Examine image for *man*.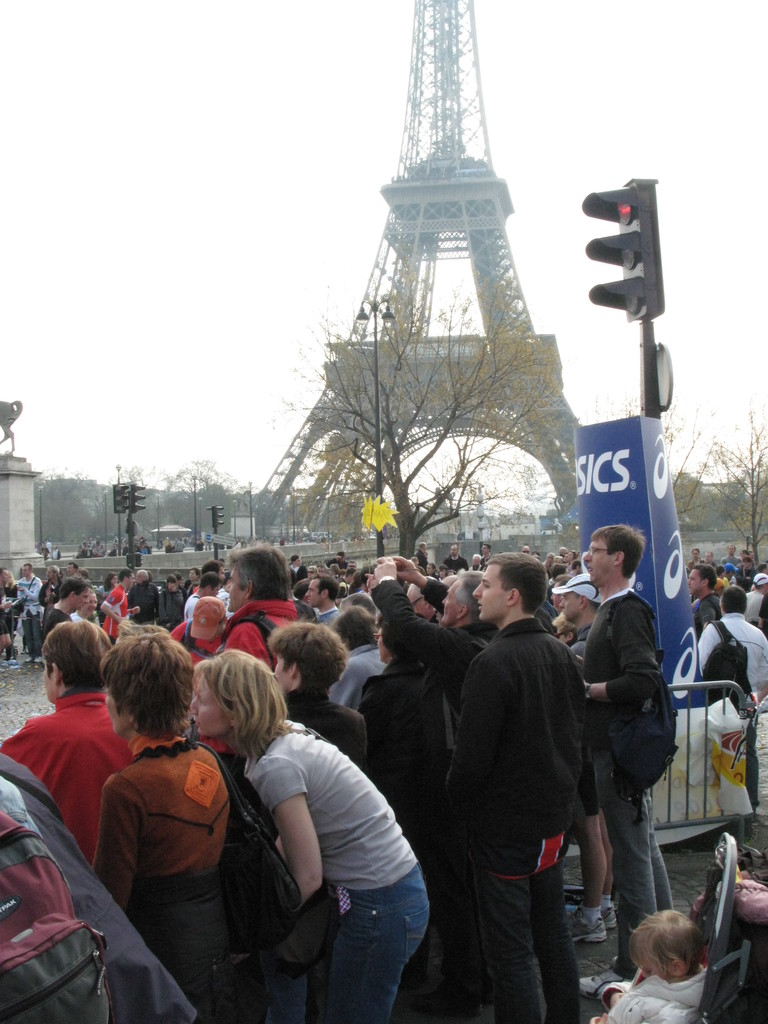
Examination result: l=45, t=574, r=91, b=634.
